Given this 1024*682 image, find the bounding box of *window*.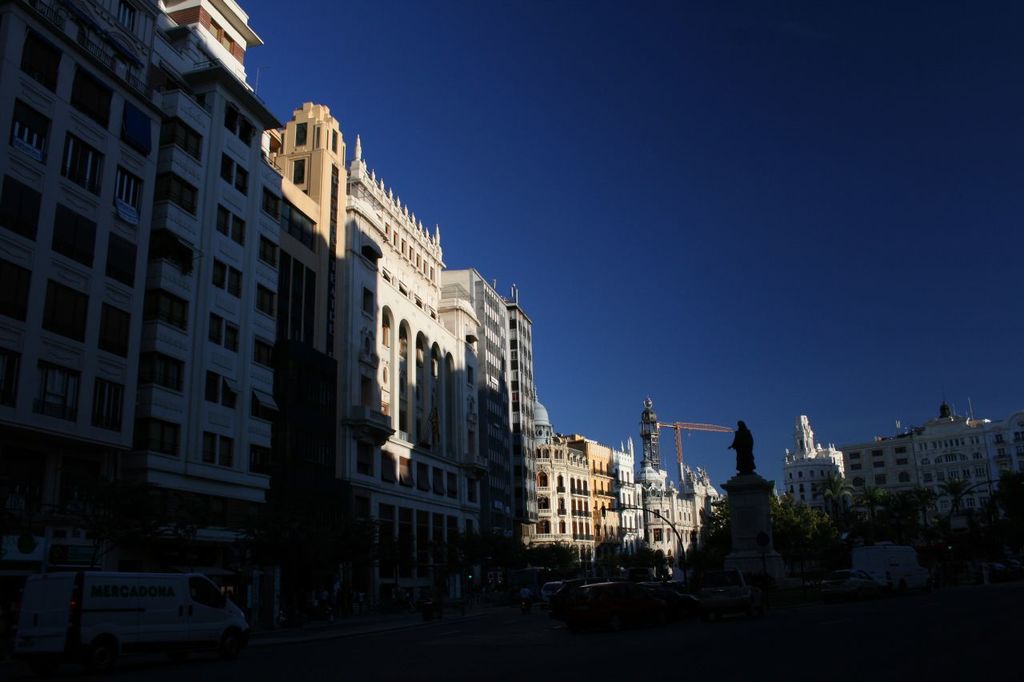
875/444/882/454.
